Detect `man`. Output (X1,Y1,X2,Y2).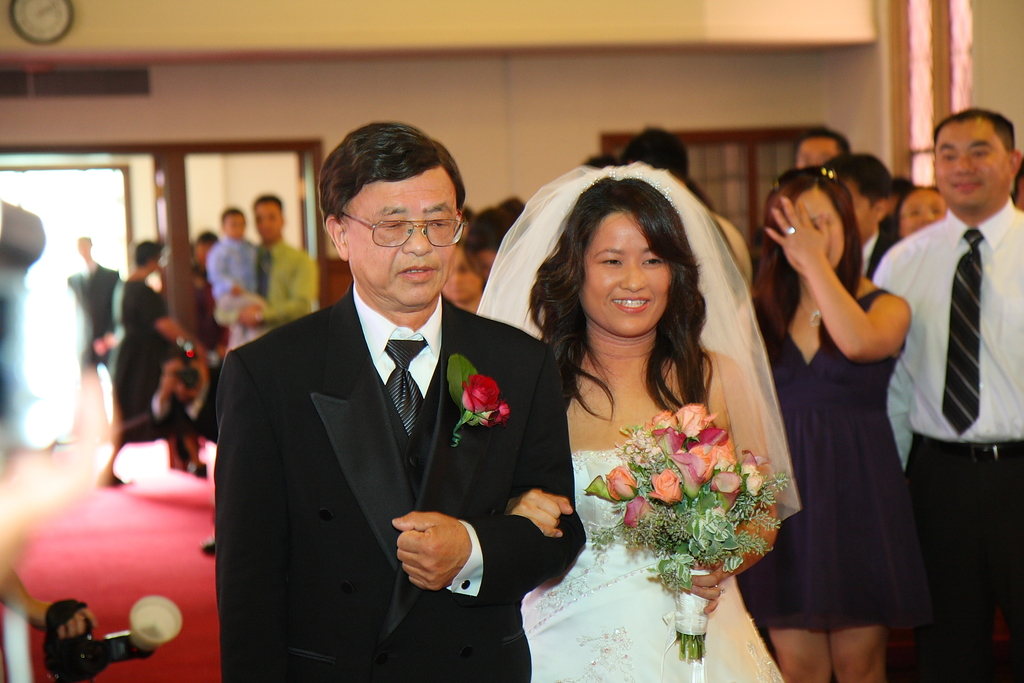
(792,127,851,173).
